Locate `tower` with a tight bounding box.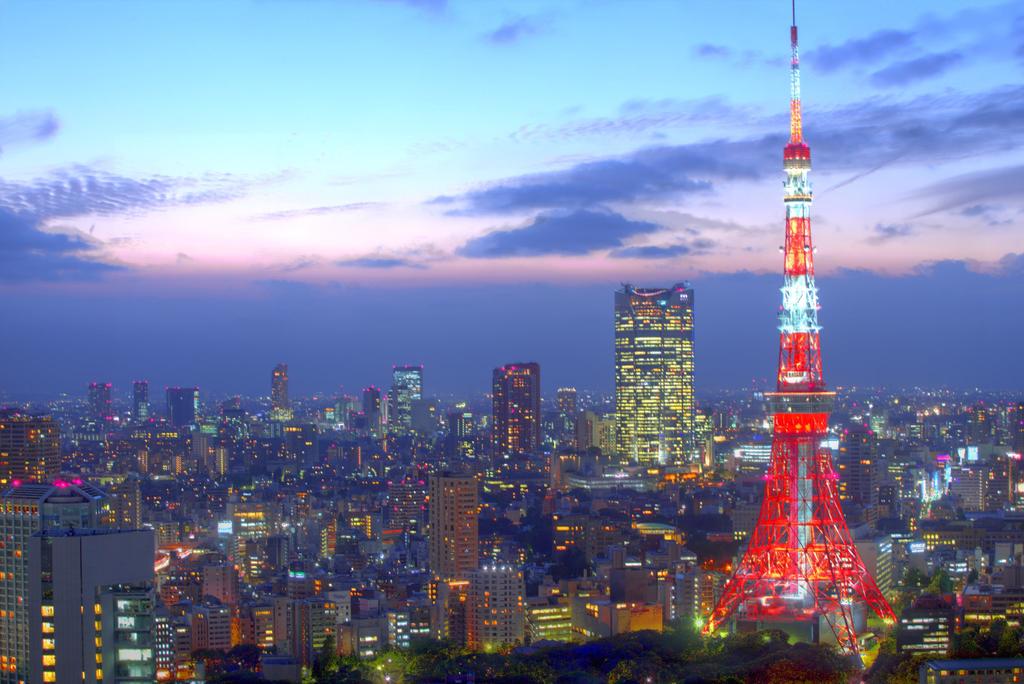
273:365:294:414.
